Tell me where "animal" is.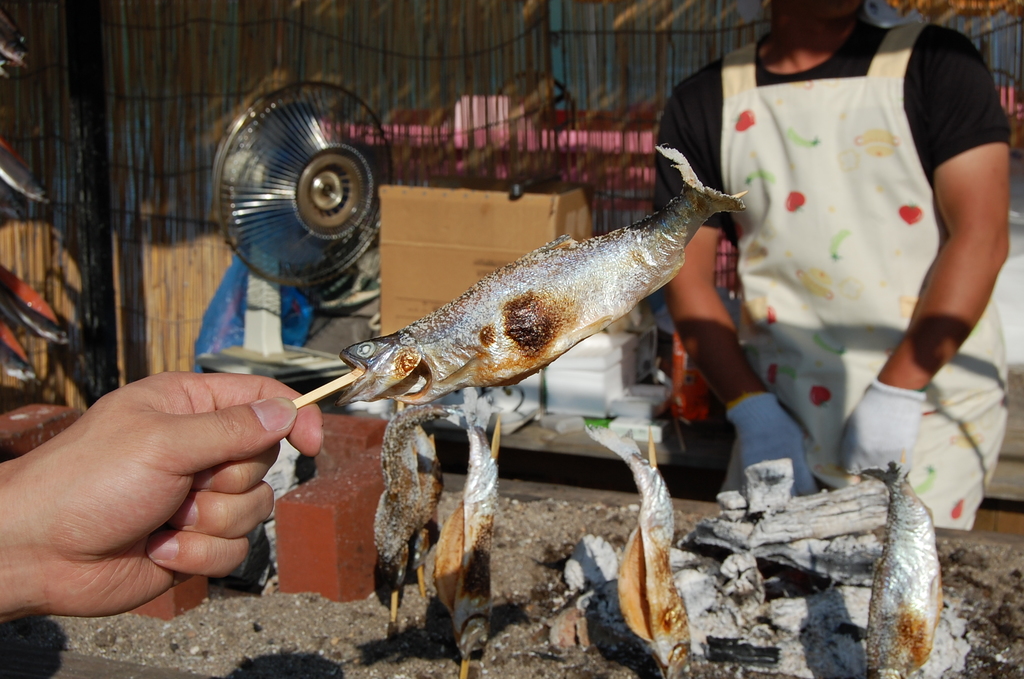
"animal" is at 342, 132, 748, 402.
